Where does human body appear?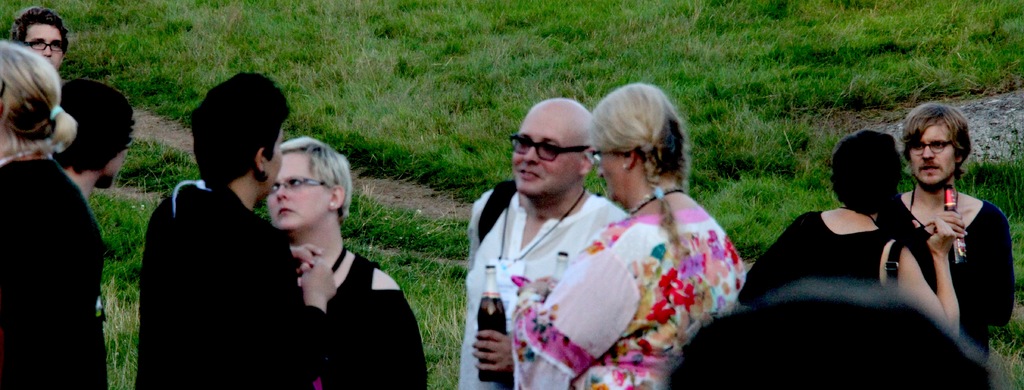
Appears at rect(511, 80, 748, 389).
